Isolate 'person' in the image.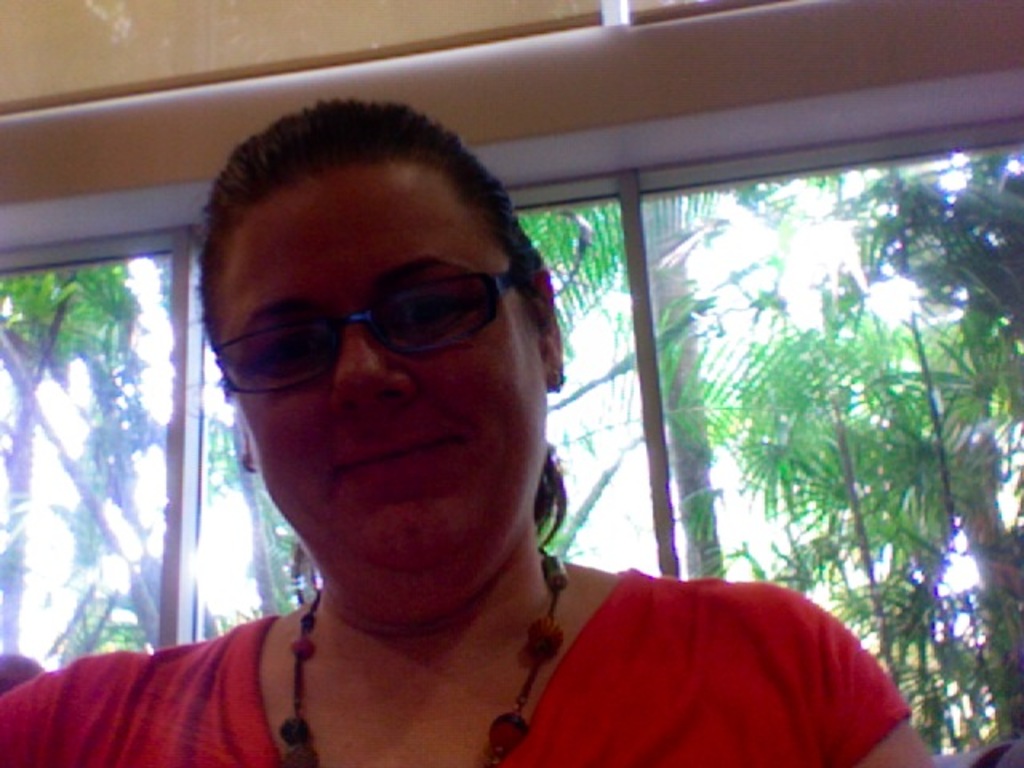
Isolated region: 0:93:938:766.
